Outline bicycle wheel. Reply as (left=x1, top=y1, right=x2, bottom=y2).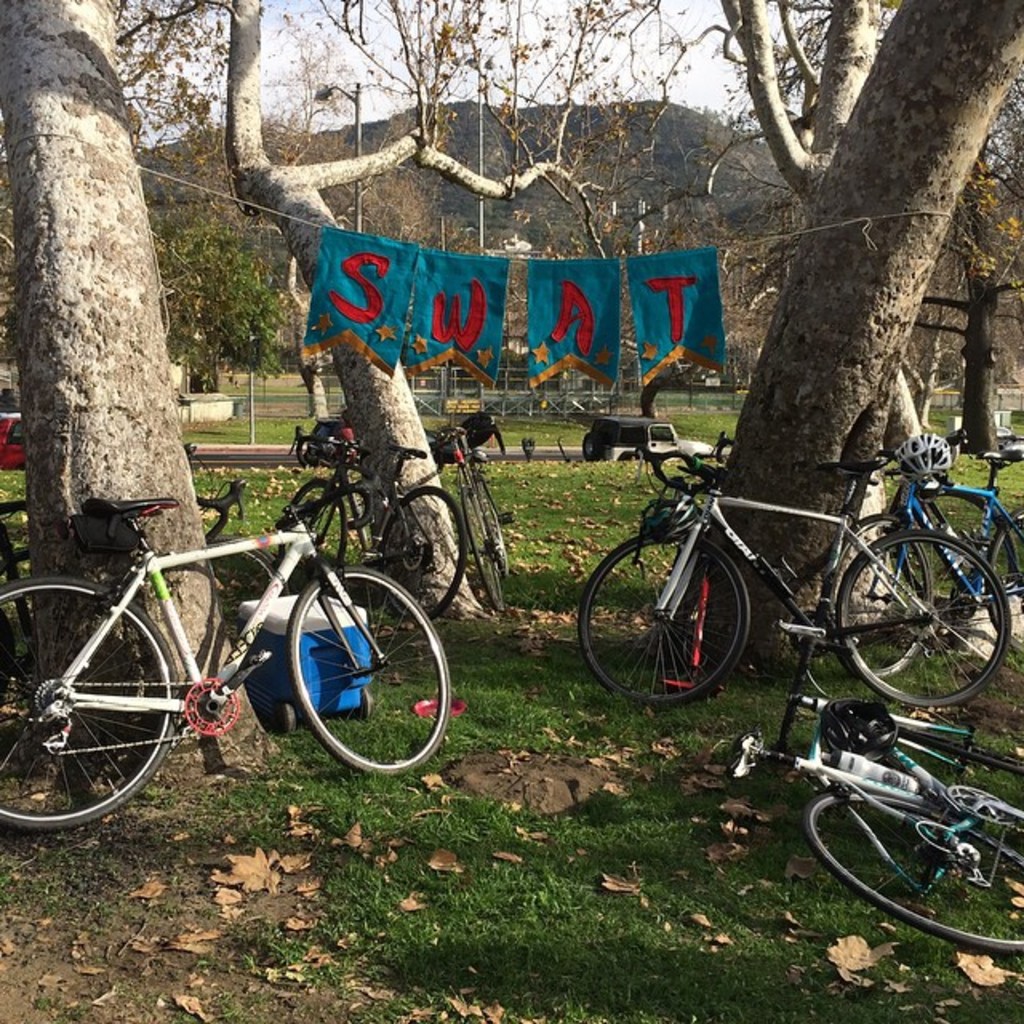
(left=838, top=531, right=1010, bottom=710).
